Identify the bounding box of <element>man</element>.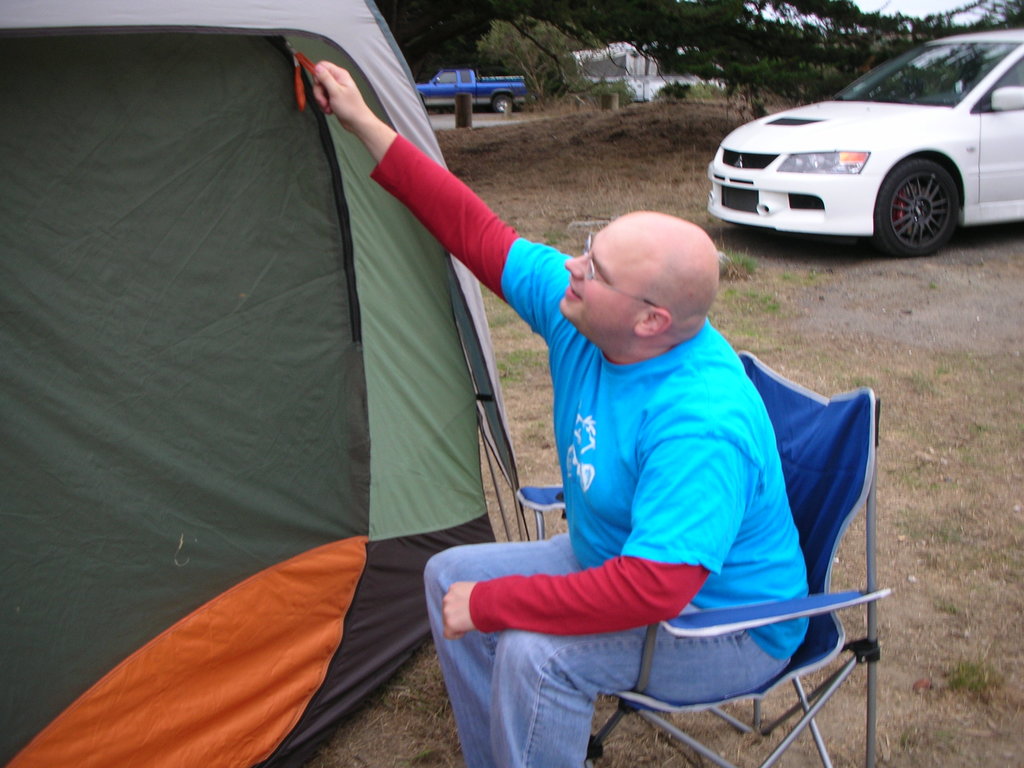
left=220, top=46, right=792, bottom=767.
